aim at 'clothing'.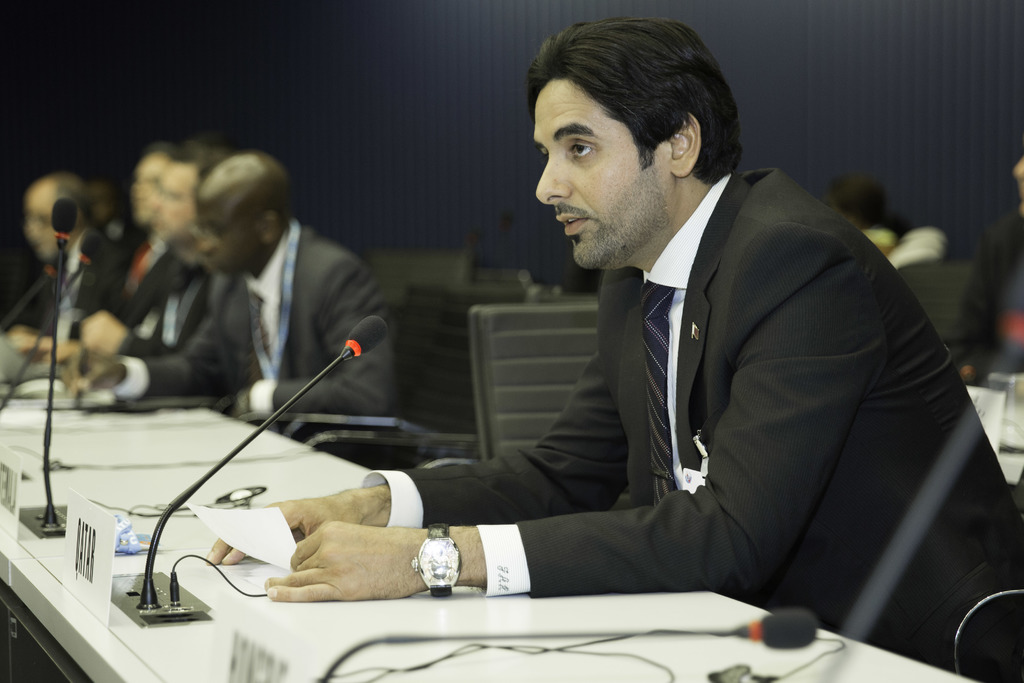
Aimed at [124,265,207,356].
